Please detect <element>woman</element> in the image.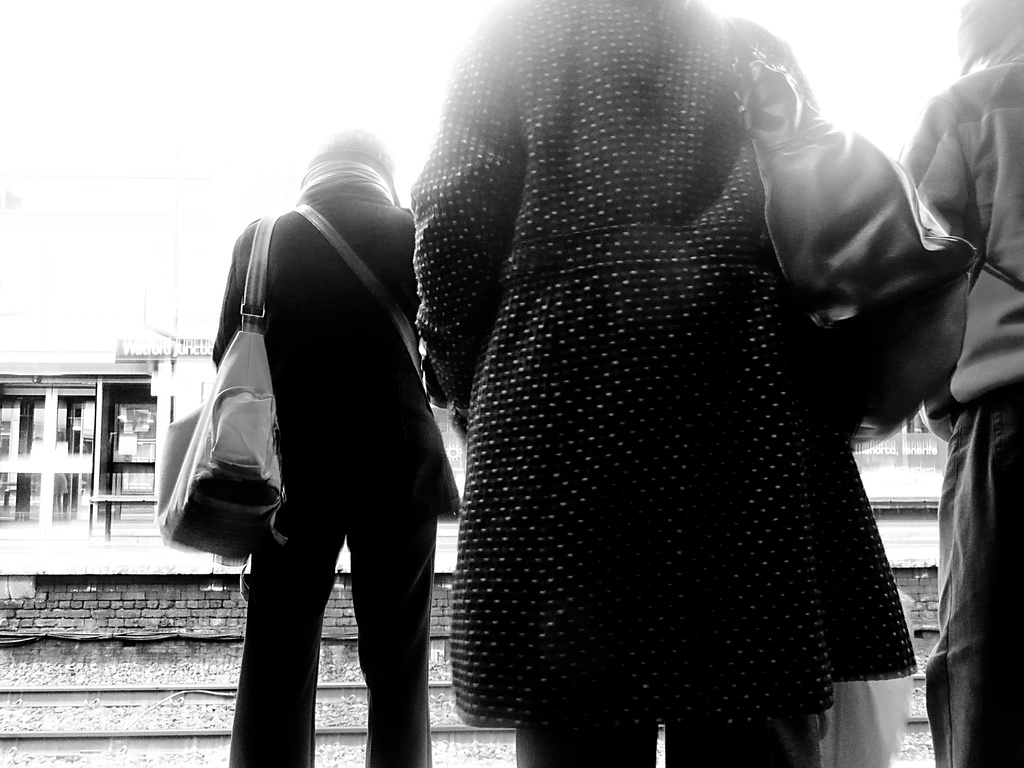
crop(212, 123, 463, 767).
